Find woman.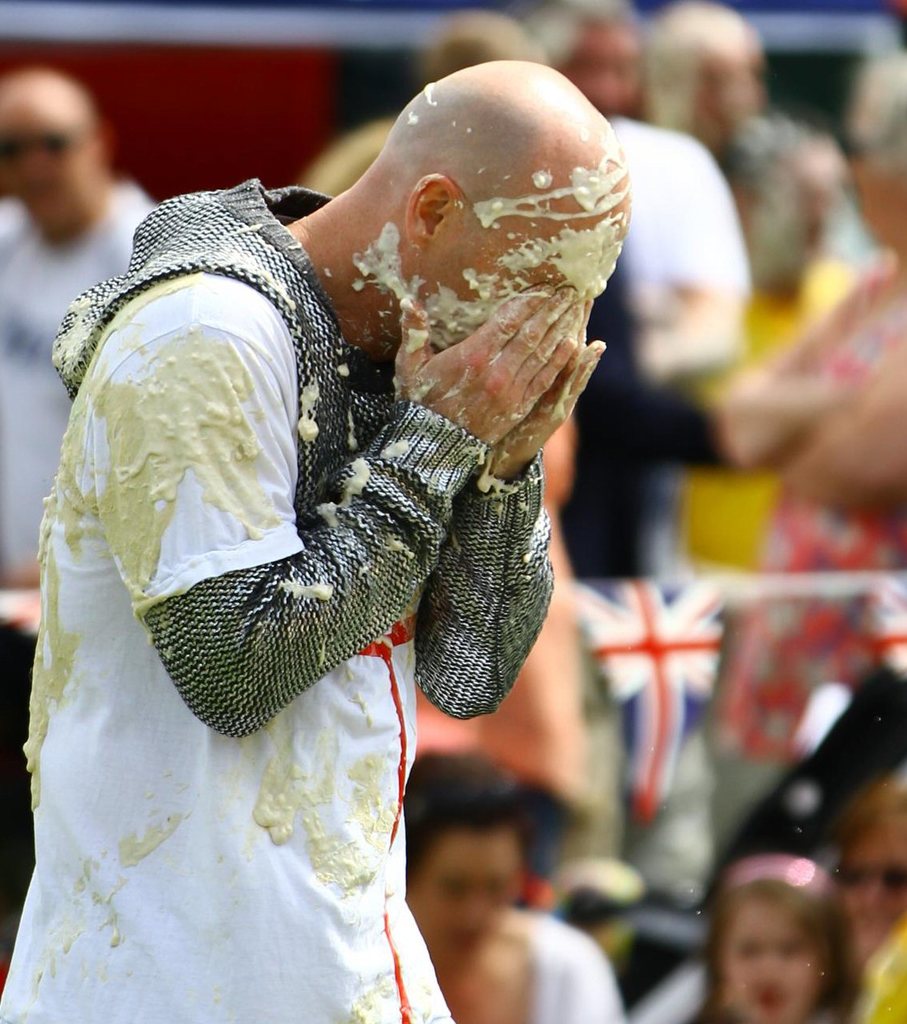
(left=712, top=46, right=906, bottom=766).
